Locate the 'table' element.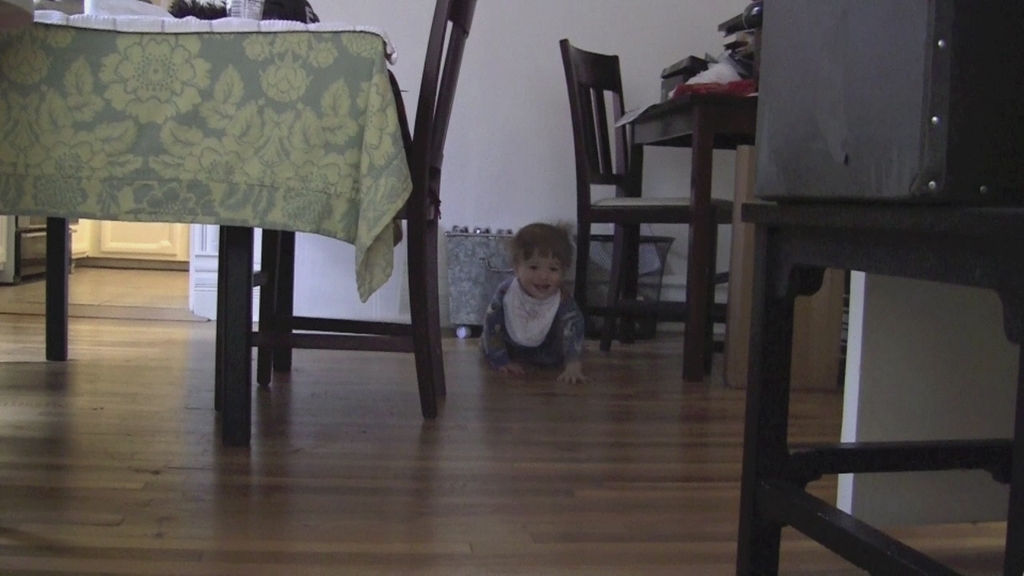
Element bbox: bbox=[738, 202, 1023, 575].
